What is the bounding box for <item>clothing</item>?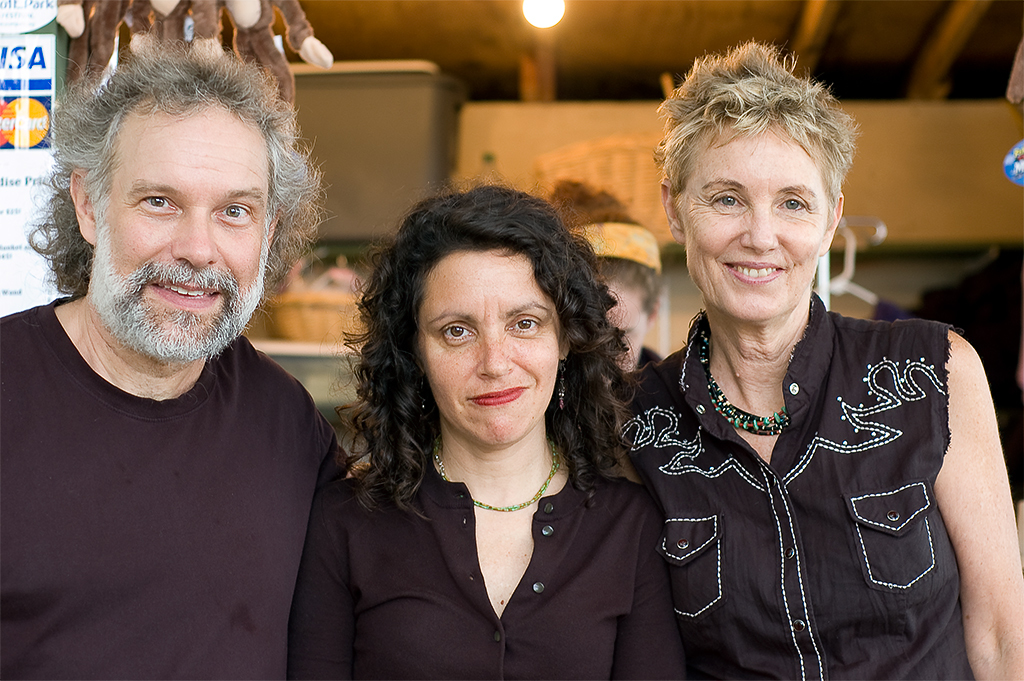
region(620, 256, 997, 655).
